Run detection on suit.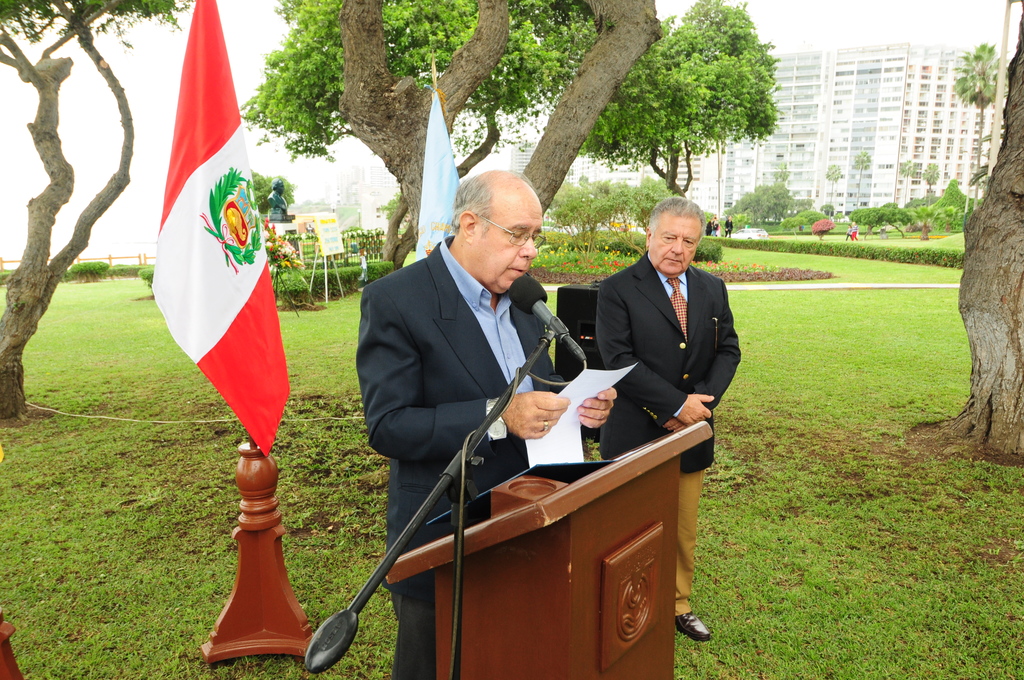
Result: <region>355, 236, 600, 679</region>.
